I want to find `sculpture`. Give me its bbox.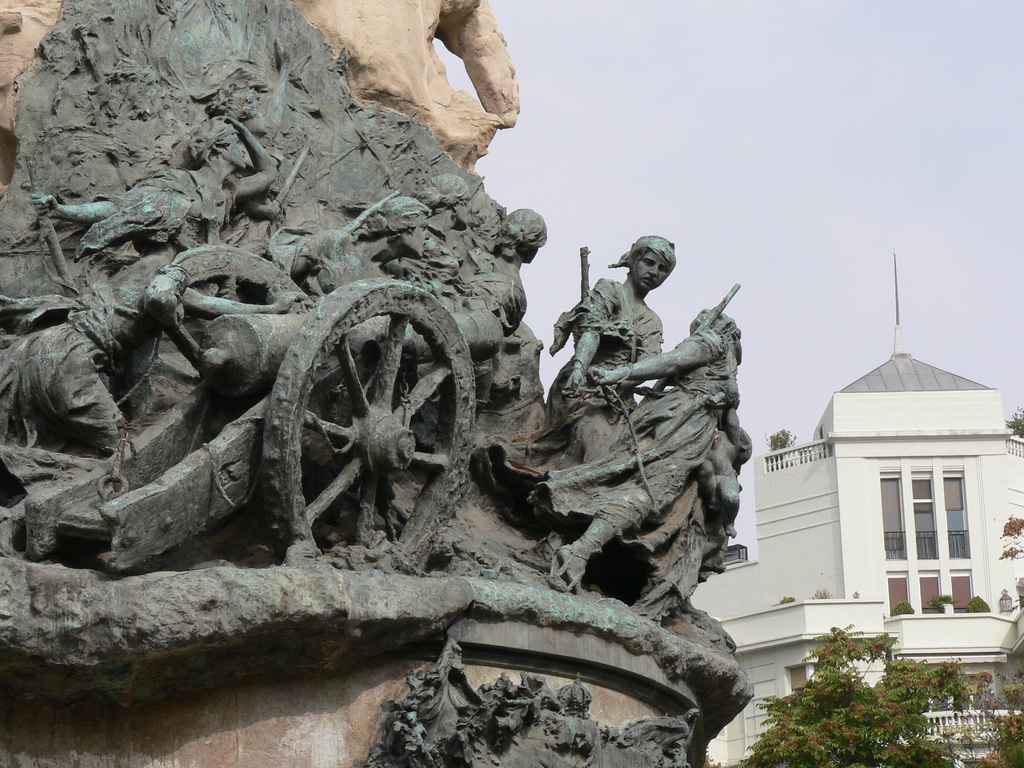
box=[0, 0, 761, 762].
